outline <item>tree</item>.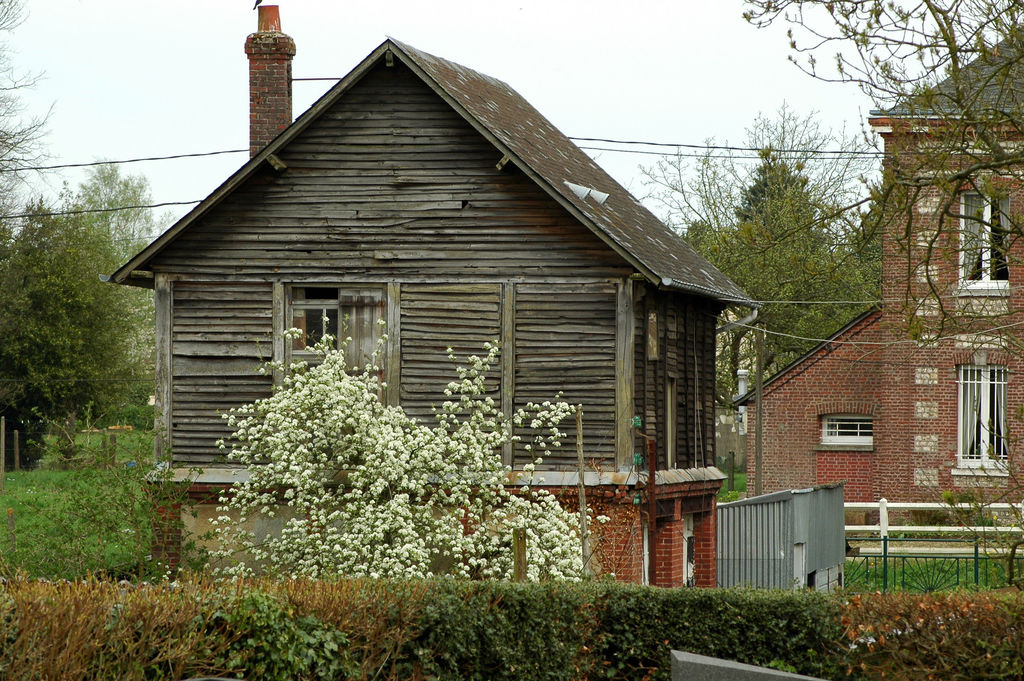
Outline: <region>741, 0, 1023, 579</region>.
